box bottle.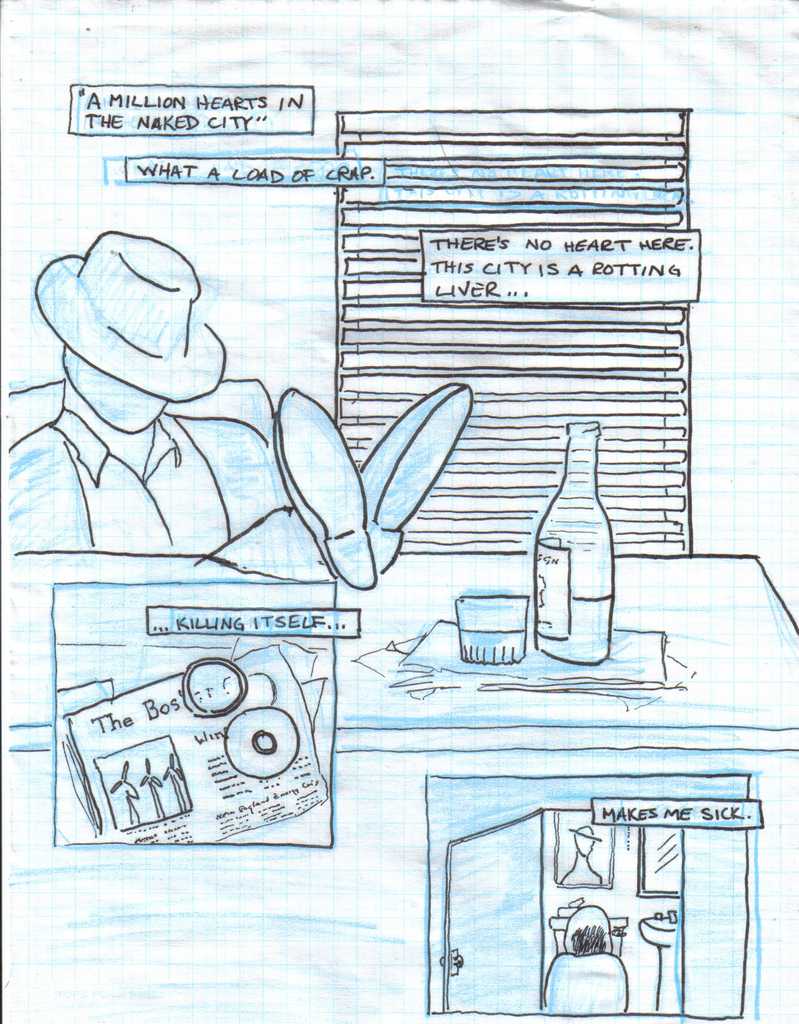
x1=533, y1=417, x2=613, y2=668.
